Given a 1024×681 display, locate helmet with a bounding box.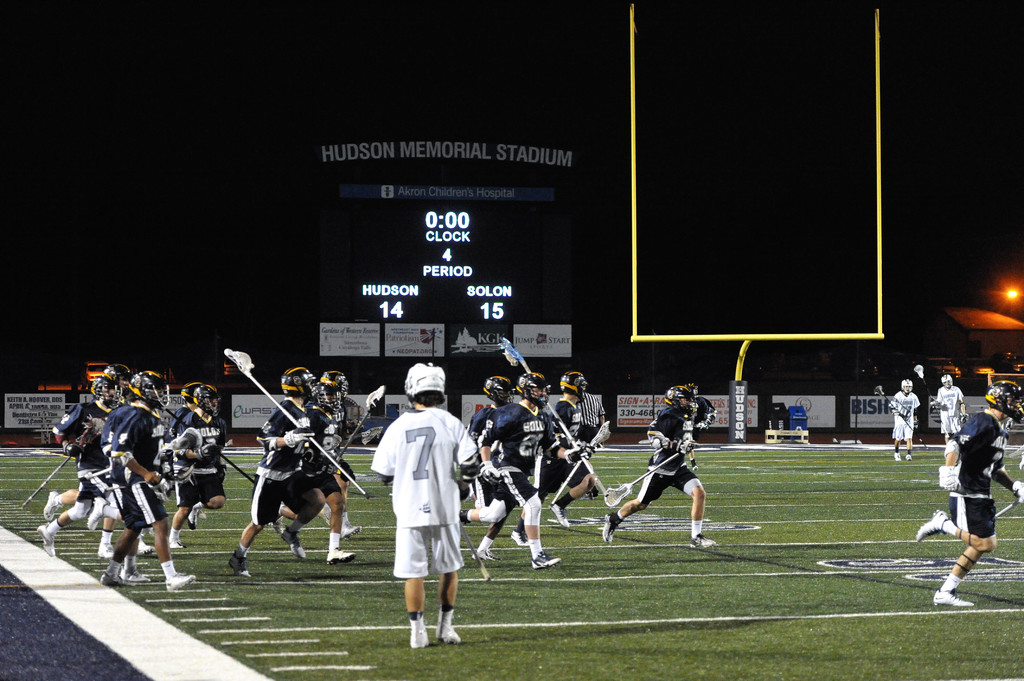
Located: 666/383/699/415.
